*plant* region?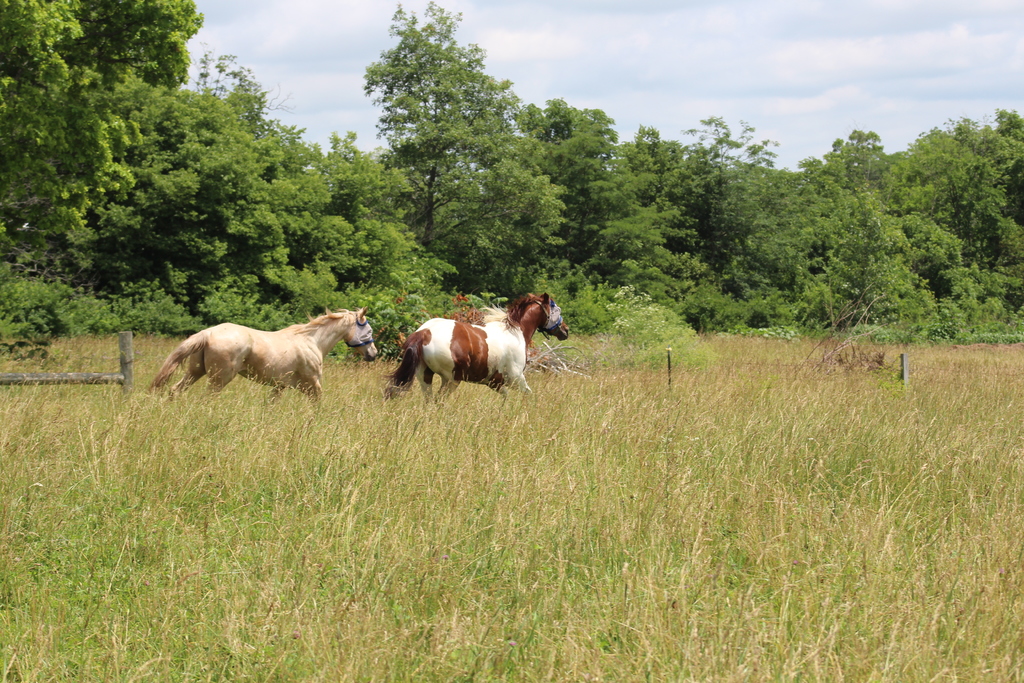
box=[546, 651, 555, 679]
